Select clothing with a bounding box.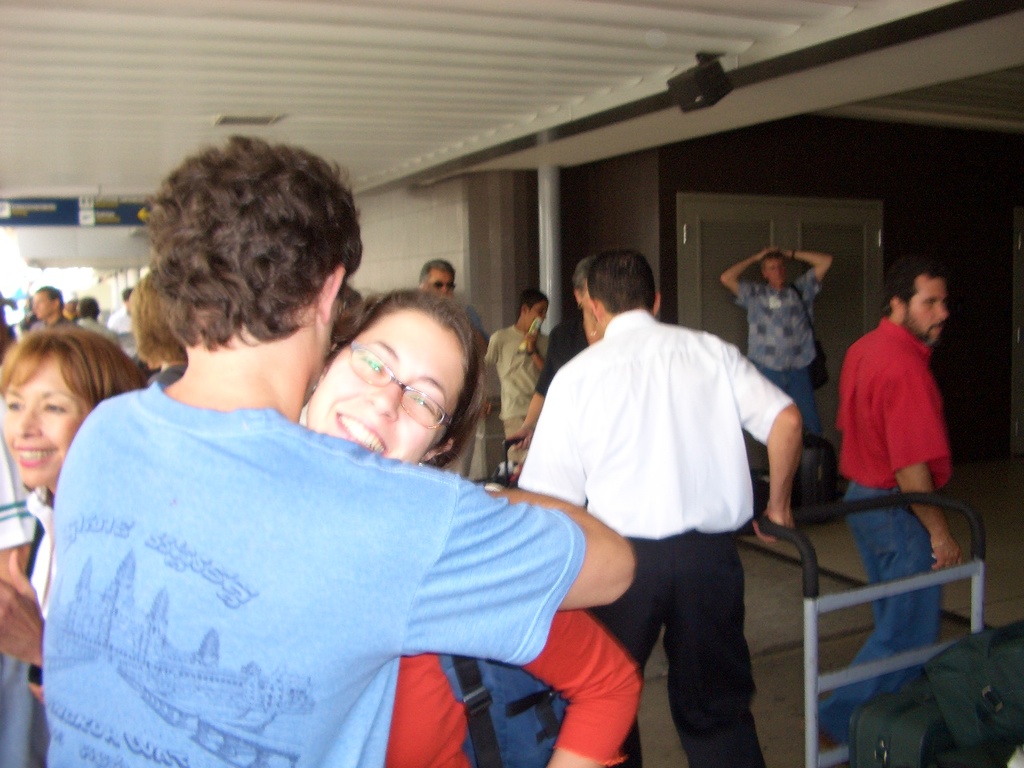
[517, 309, 801, 767].
